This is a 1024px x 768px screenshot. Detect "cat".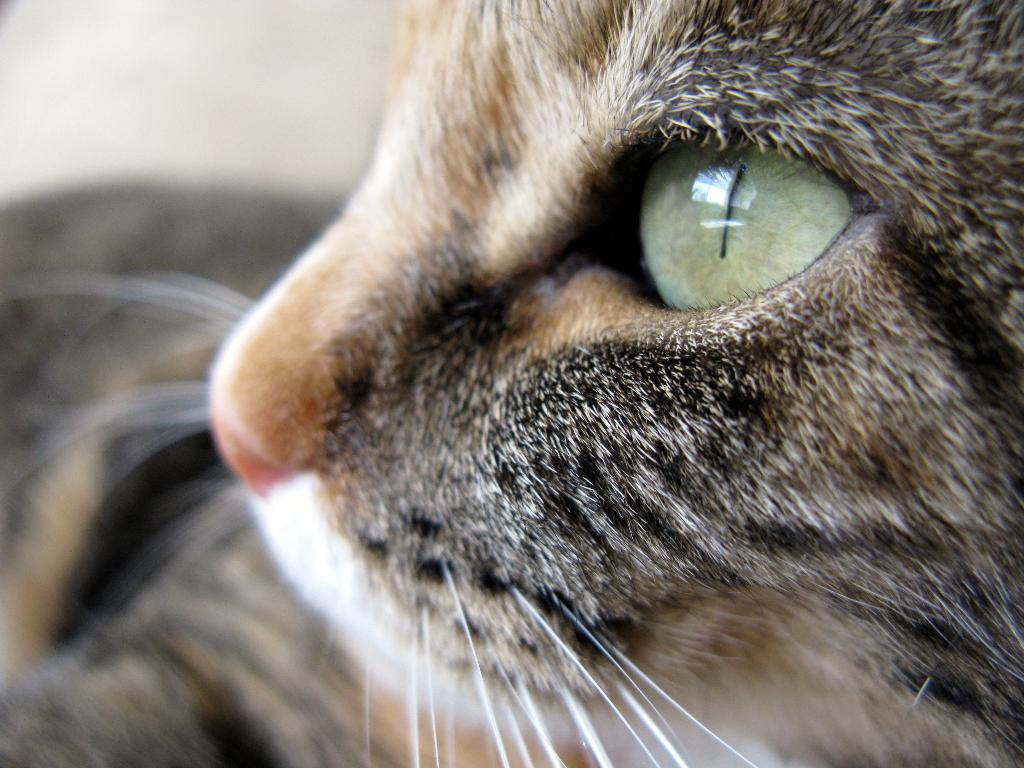
x1=0, y1=0, x2=1023, y2=767.
